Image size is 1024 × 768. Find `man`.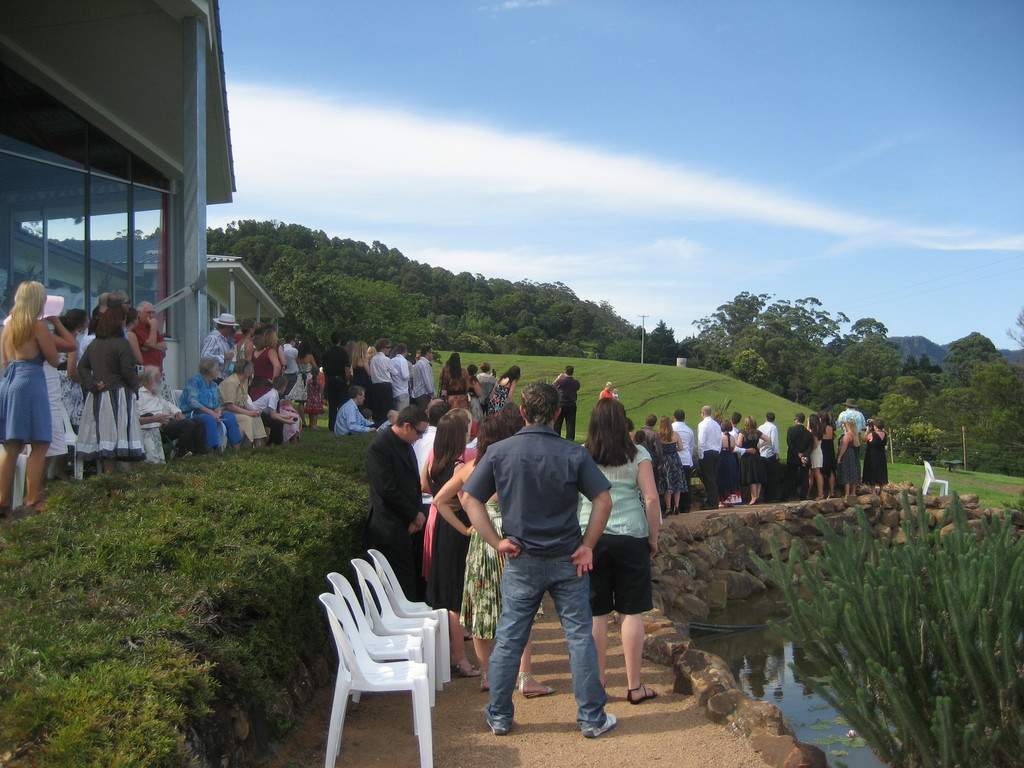
crop(449, 392, 630, 744).
